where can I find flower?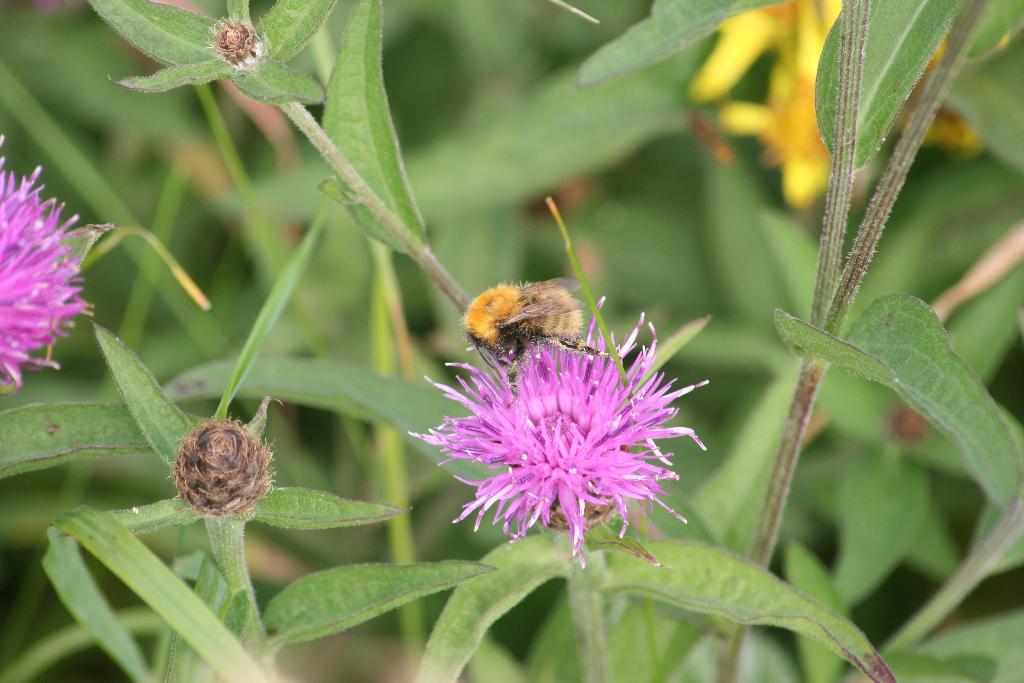
You can find it at (420,336,704,552).
